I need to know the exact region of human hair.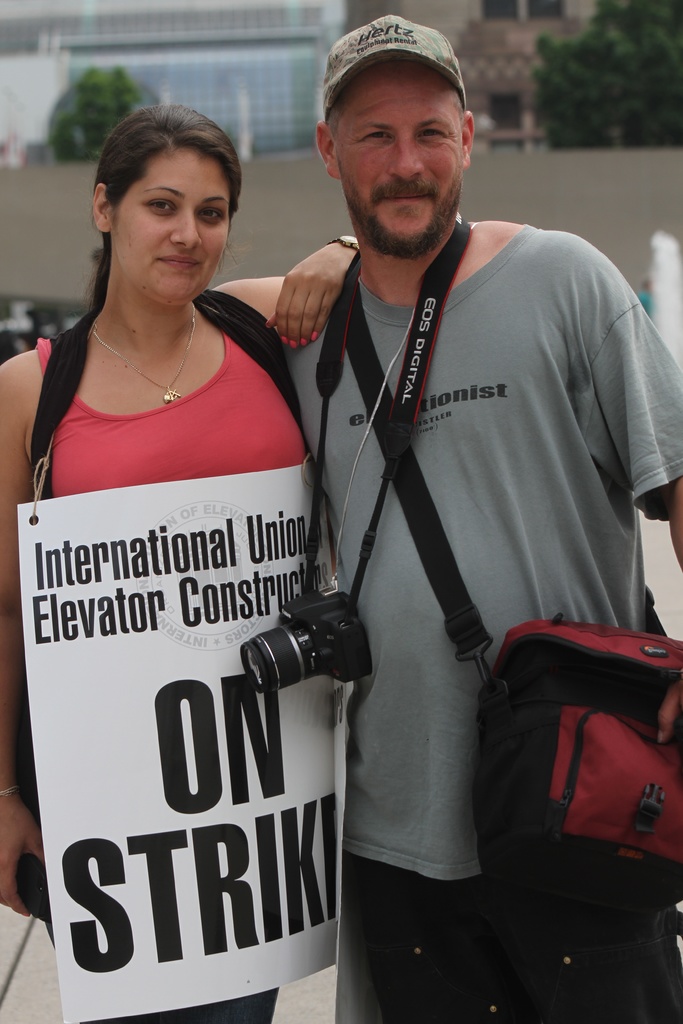
Region: <bbox>325, 90, 469, 140</bbox>.
